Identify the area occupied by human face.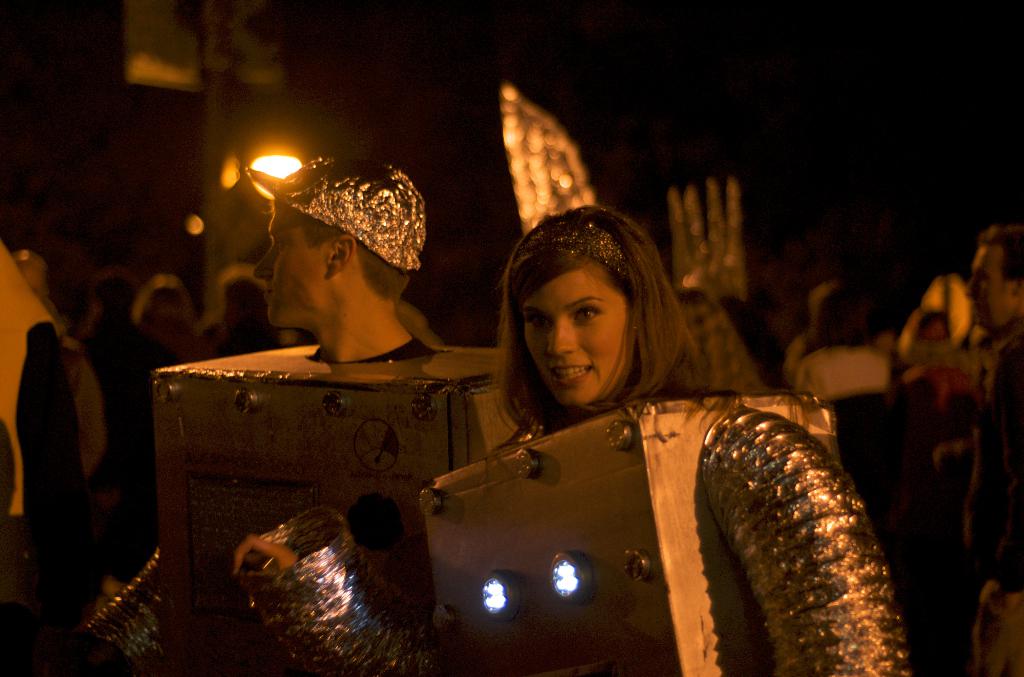
Area: x1=524 y1=268 x2=637 y2=405.
